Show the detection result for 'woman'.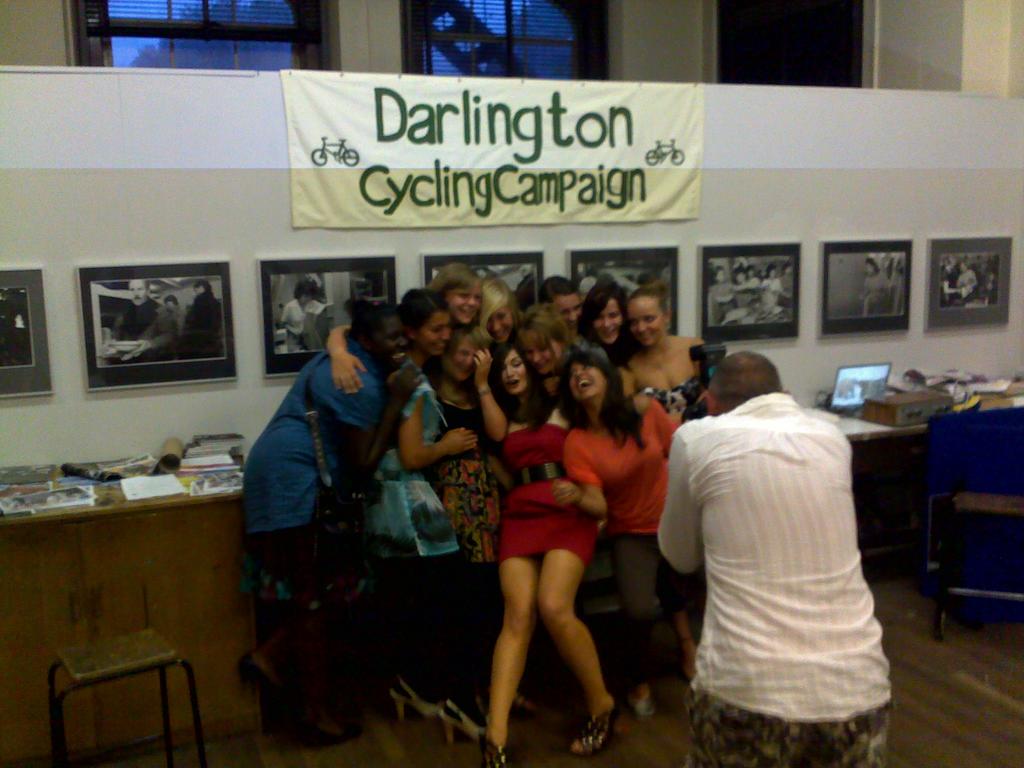
pyautogui.locateOnScreen(556, 353, 724, 696).
